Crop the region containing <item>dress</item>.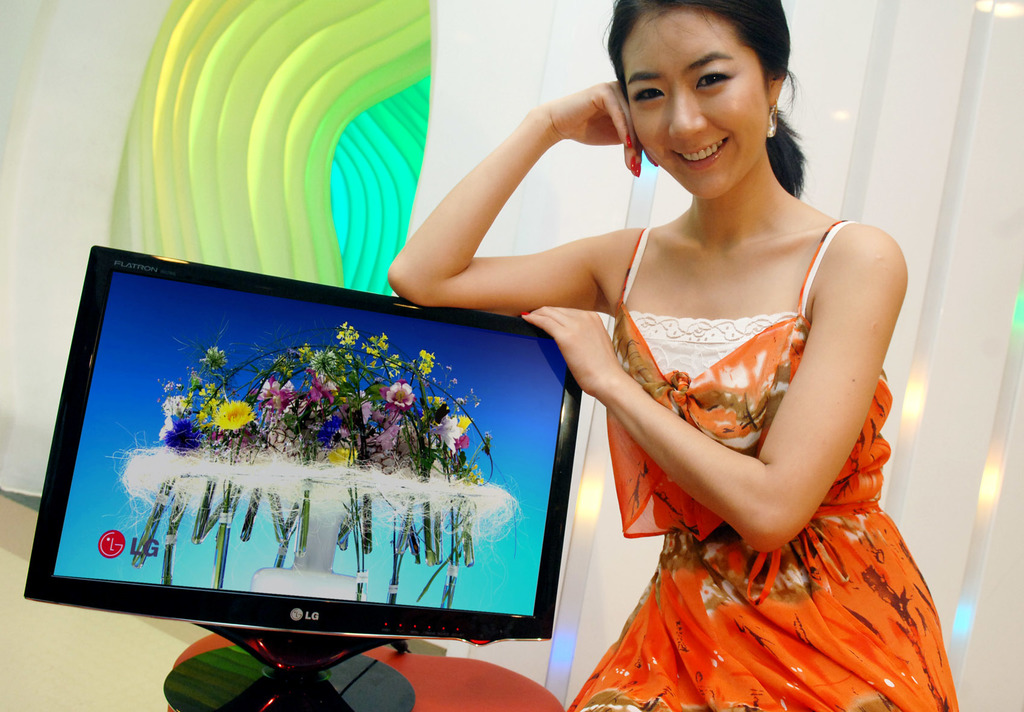
Crop region: <box>565,216,963,711</box>.
